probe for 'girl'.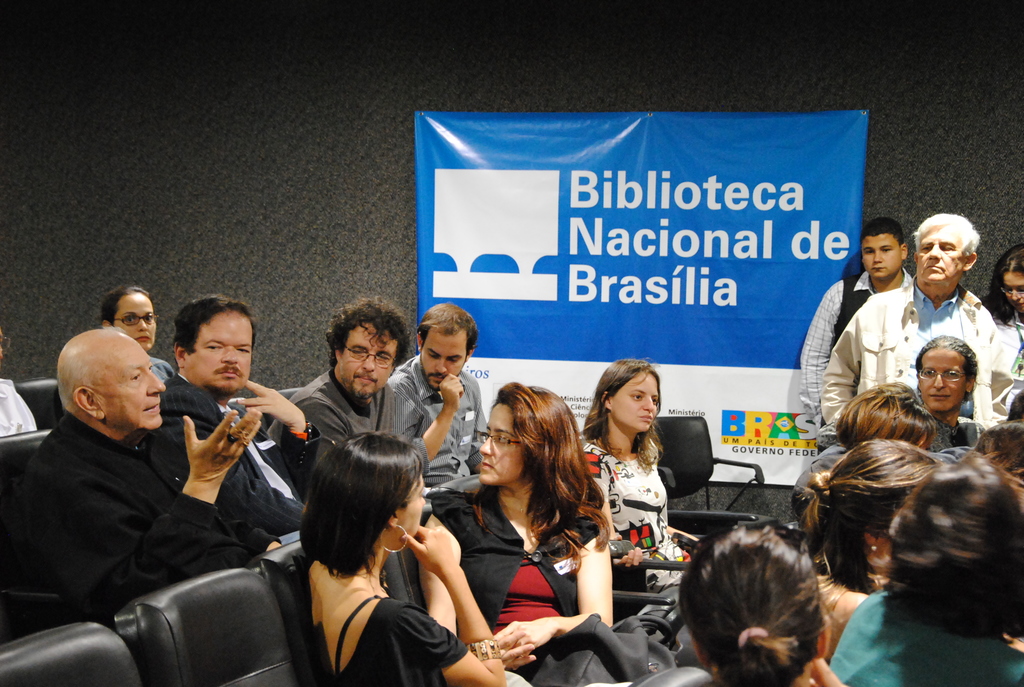
Probe result: BBox(299, 425, 531, 686).
